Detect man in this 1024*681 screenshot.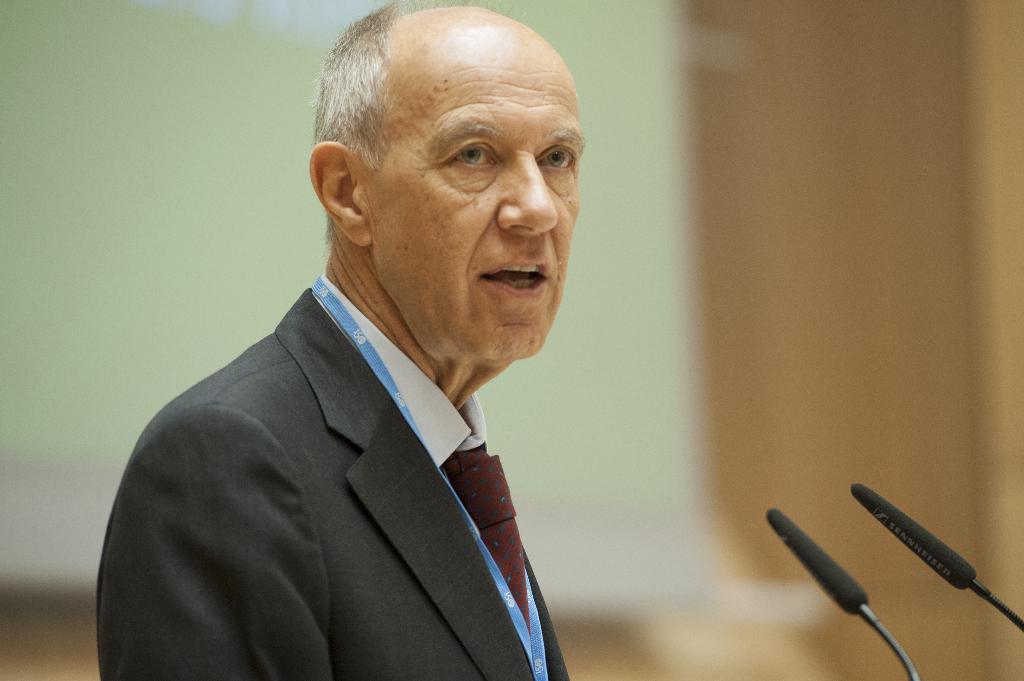
Detection: Rect(79, 0, 608, 680).
